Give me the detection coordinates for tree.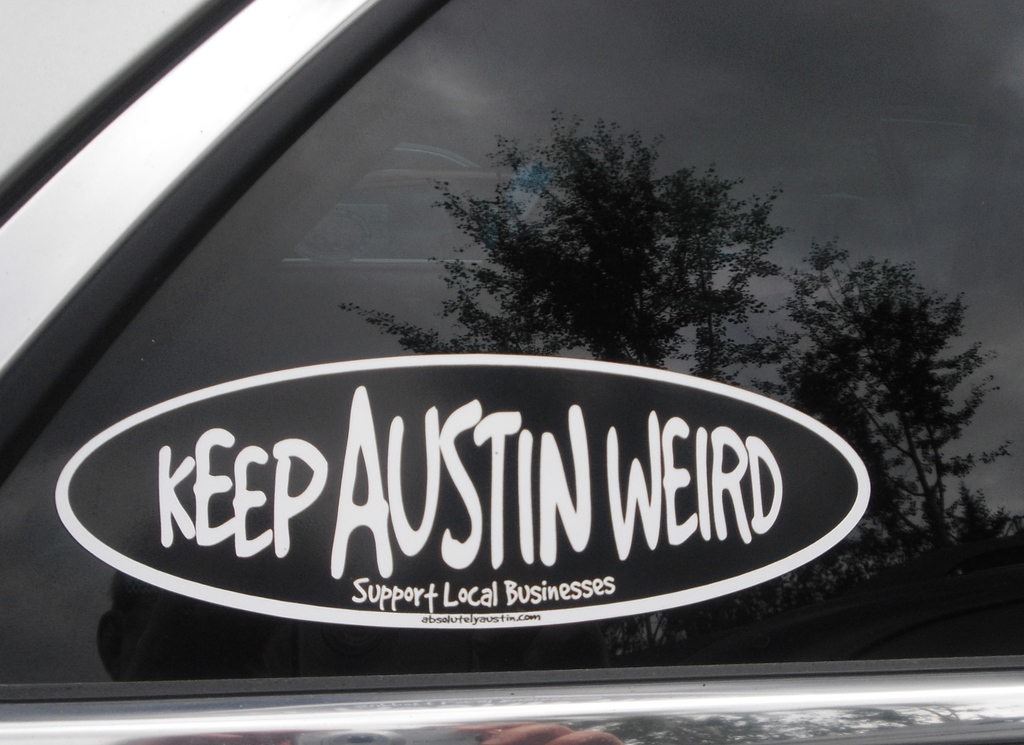
x1=772 y1=238 x2=1005 y2=554.
